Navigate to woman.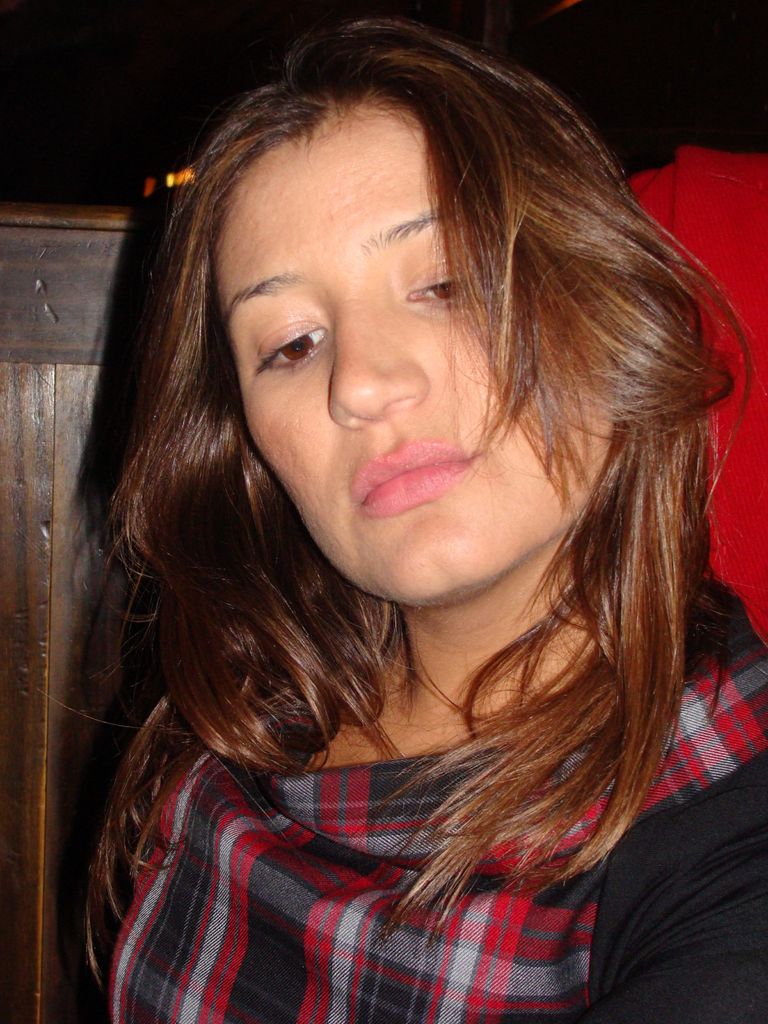
Navigation target: {"x1": 65, "y1": 23, "x2": 757, "y2": 1018}.
